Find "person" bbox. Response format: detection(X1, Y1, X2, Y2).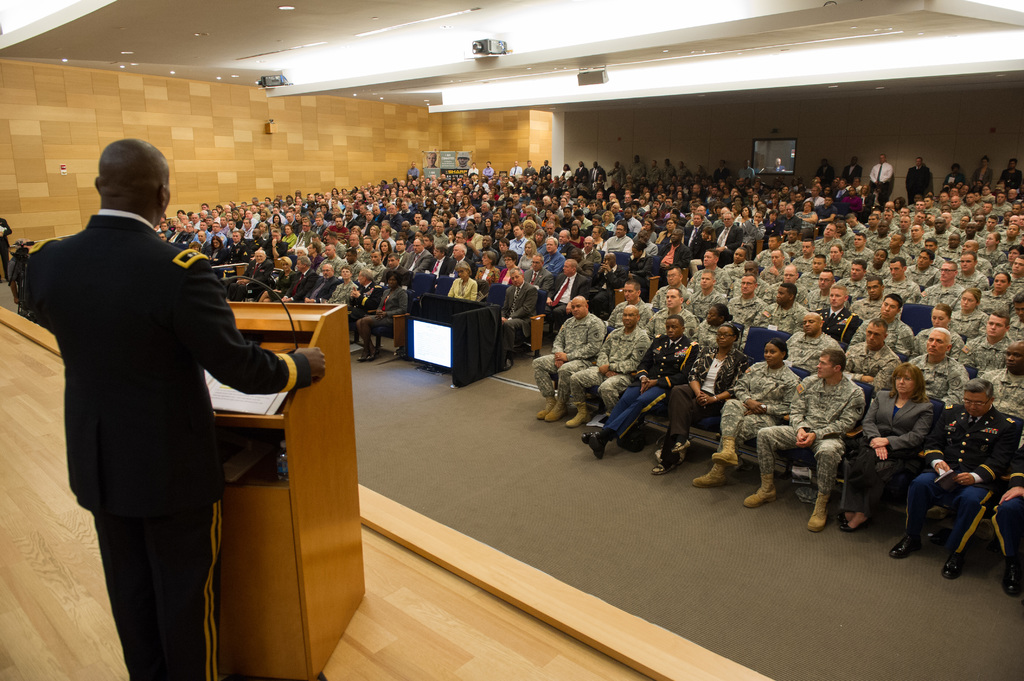
detection(971, 155, 988, 188).
